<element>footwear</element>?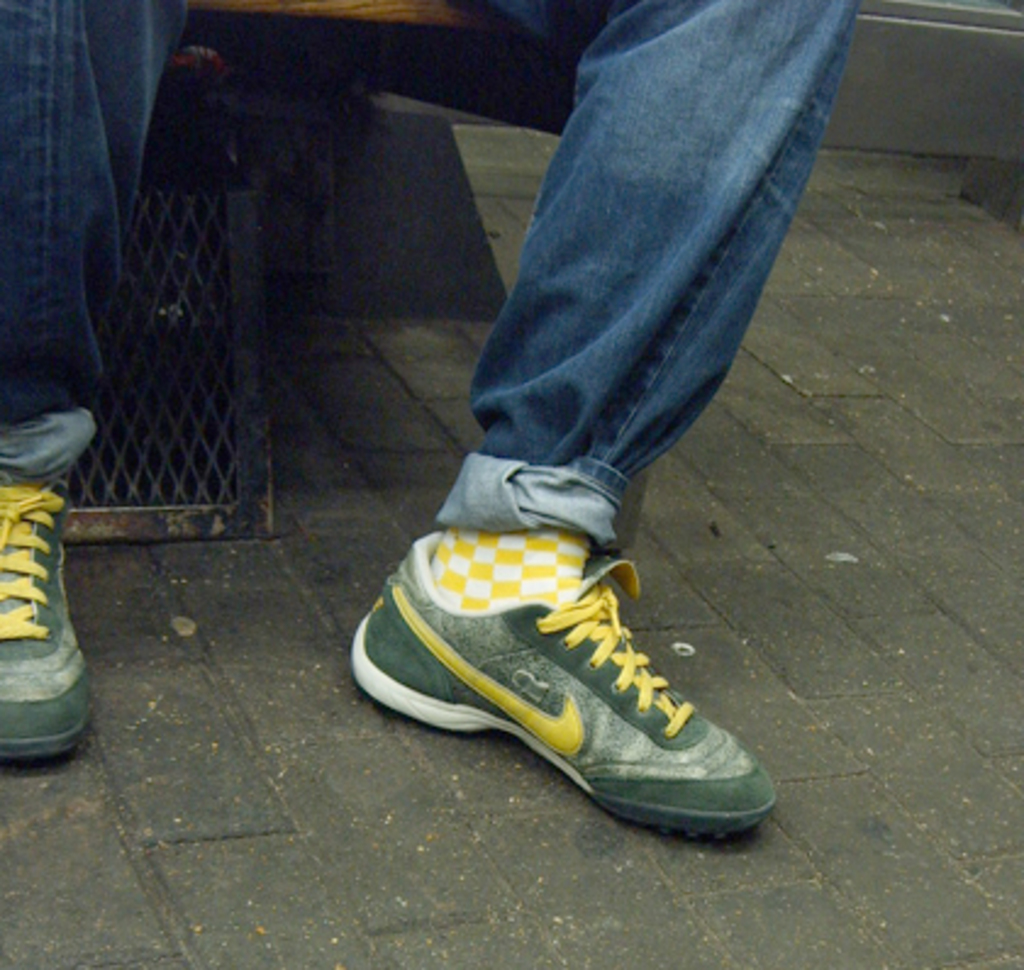
crop(344, 529, 785, 841)
